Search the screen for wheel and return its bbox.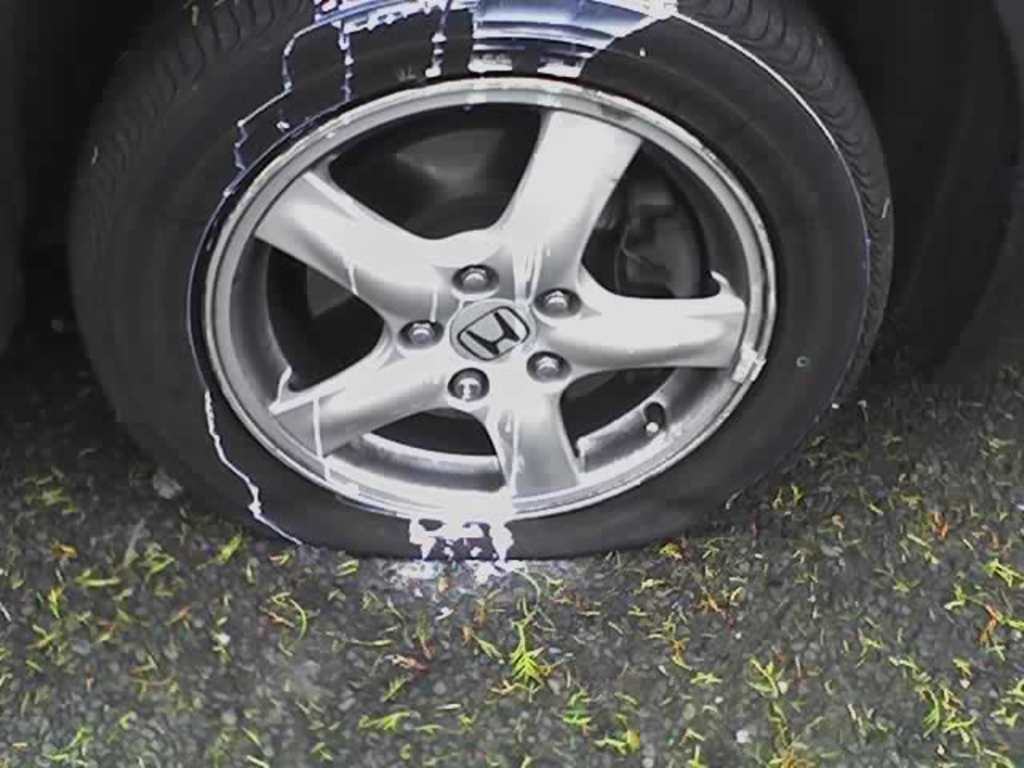
Found: [69,0,909,582].
